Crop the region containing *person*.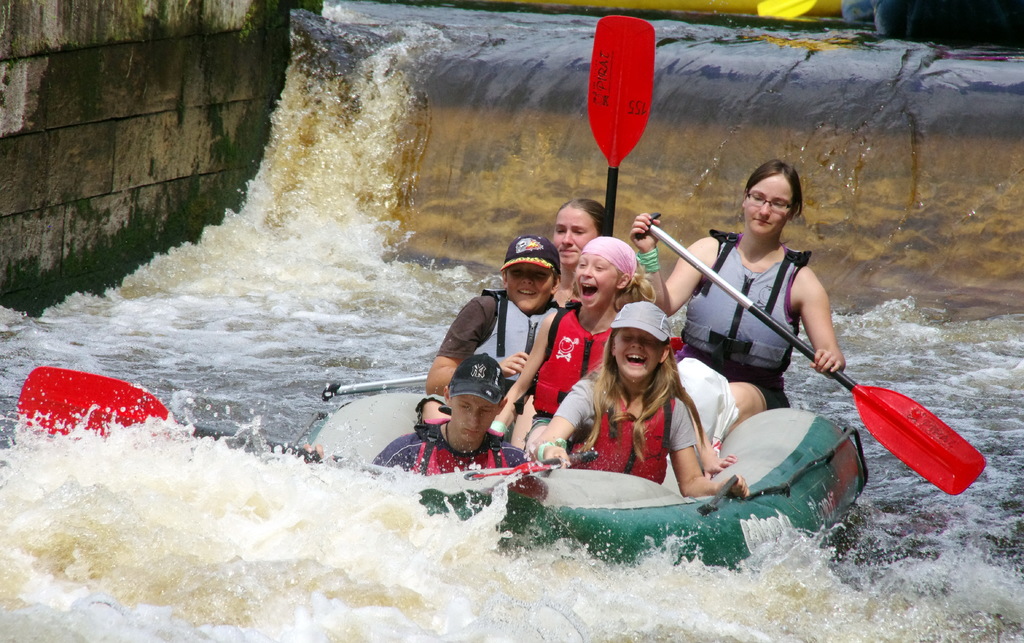
Crop region: [x1=838, y1=0, x2=904, y2=42].
